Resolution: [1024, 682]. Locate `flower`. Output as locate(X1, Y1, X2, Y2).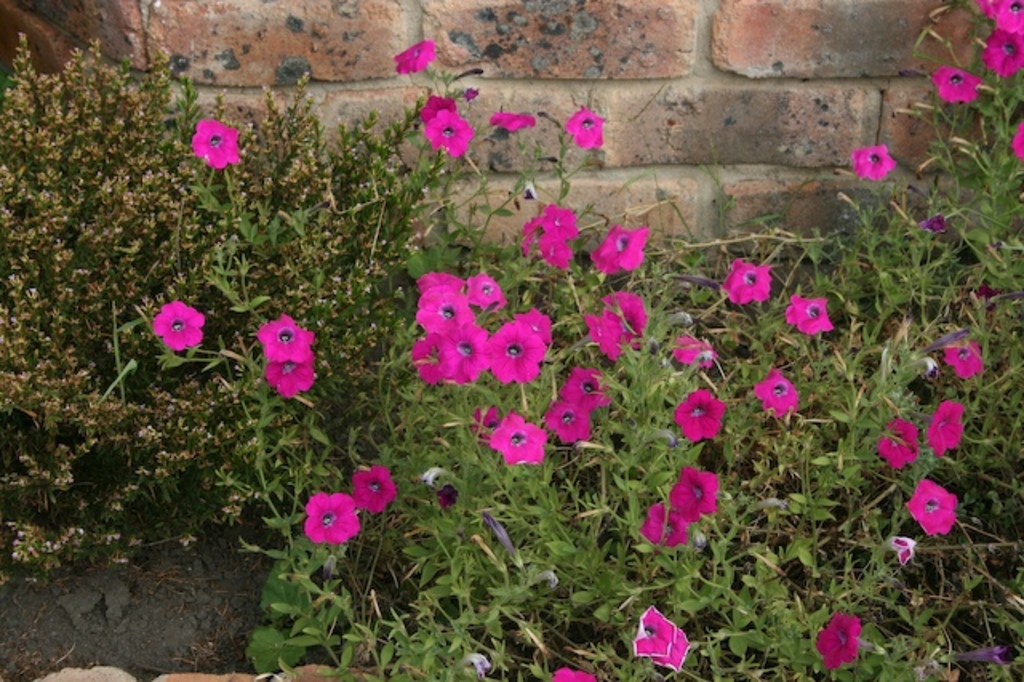
locate(469, 652, 491, 676).
